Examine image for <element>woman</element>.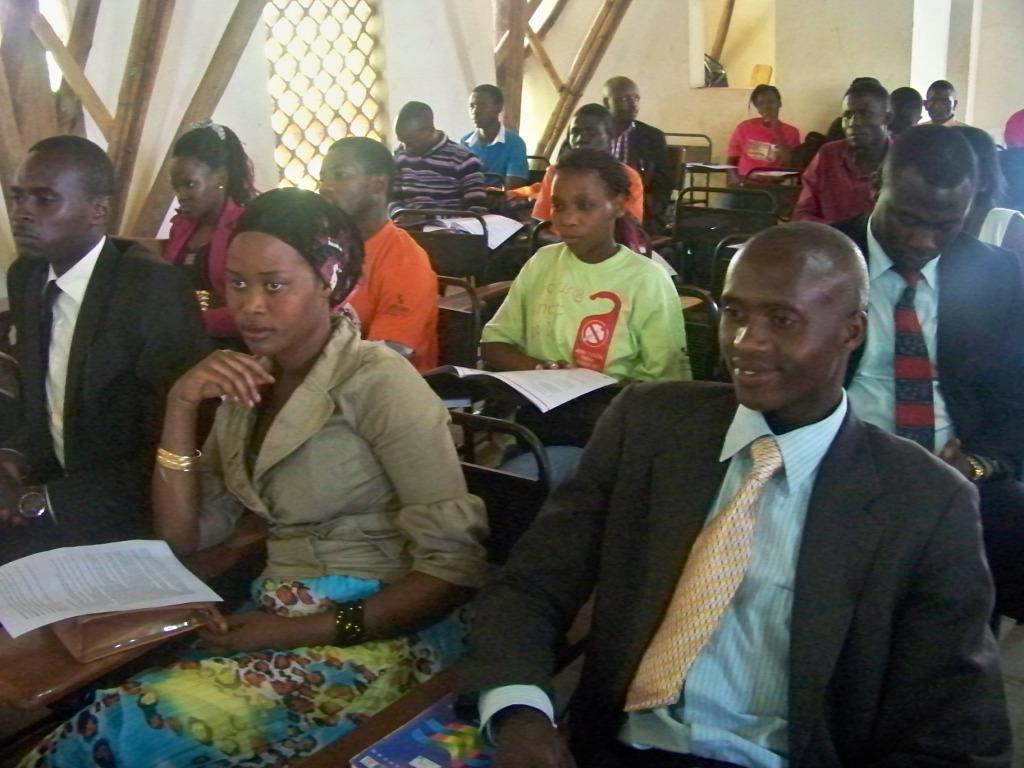
Examination result: select_region(951, 122, 1023, 281).
